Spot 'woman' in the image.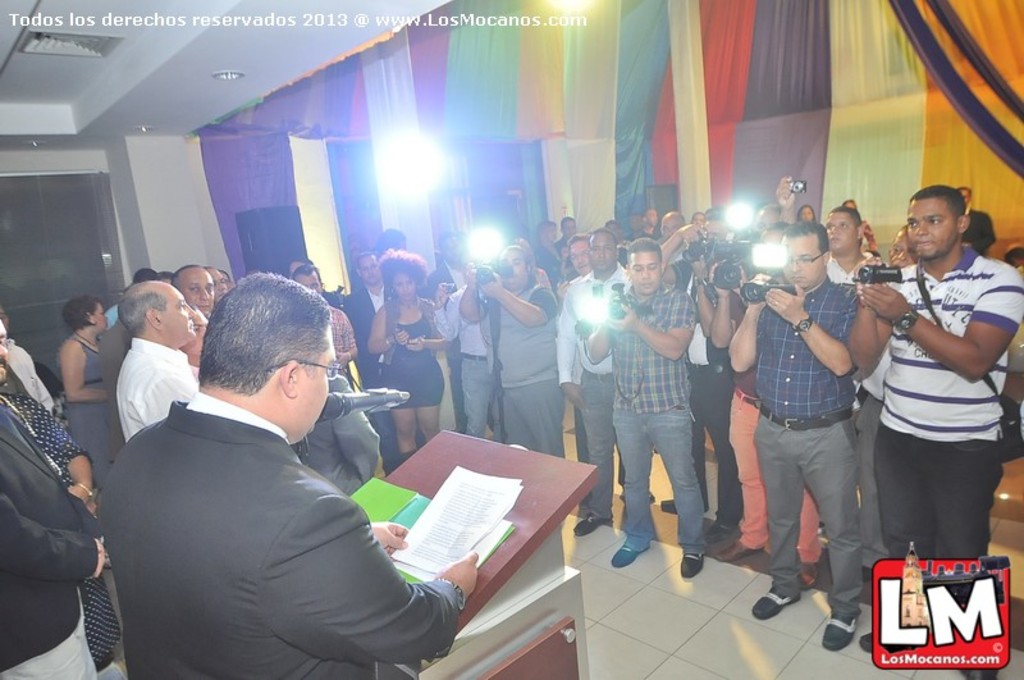
'woman' found at bbox=(535, 219, 568, 293).
